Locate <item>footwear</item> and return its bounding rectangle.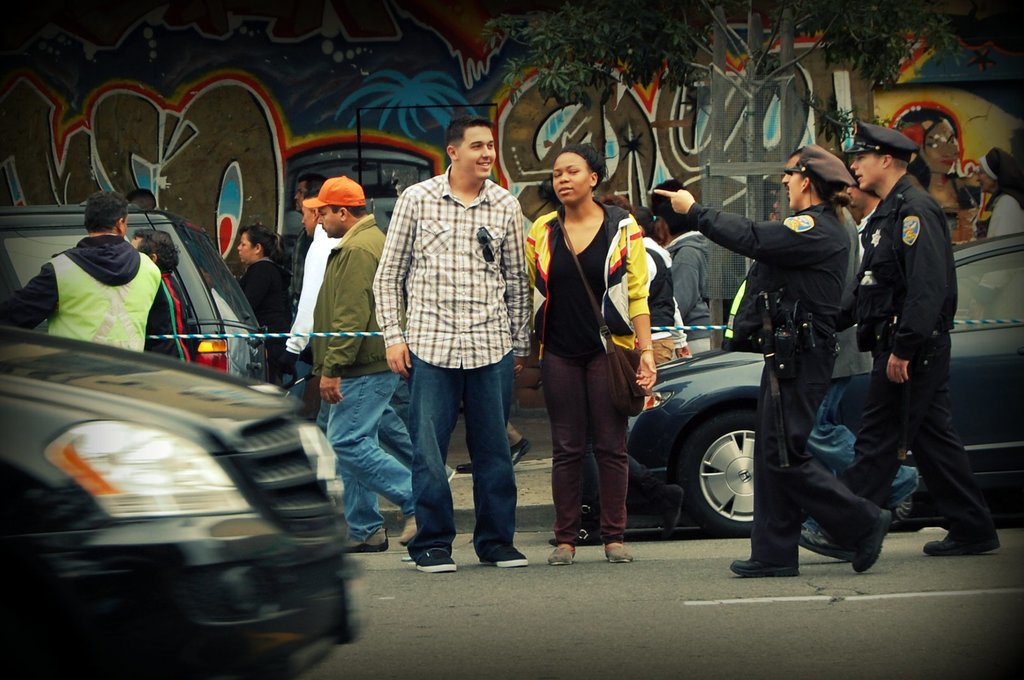
bbox(850, 508, 890, 574).
